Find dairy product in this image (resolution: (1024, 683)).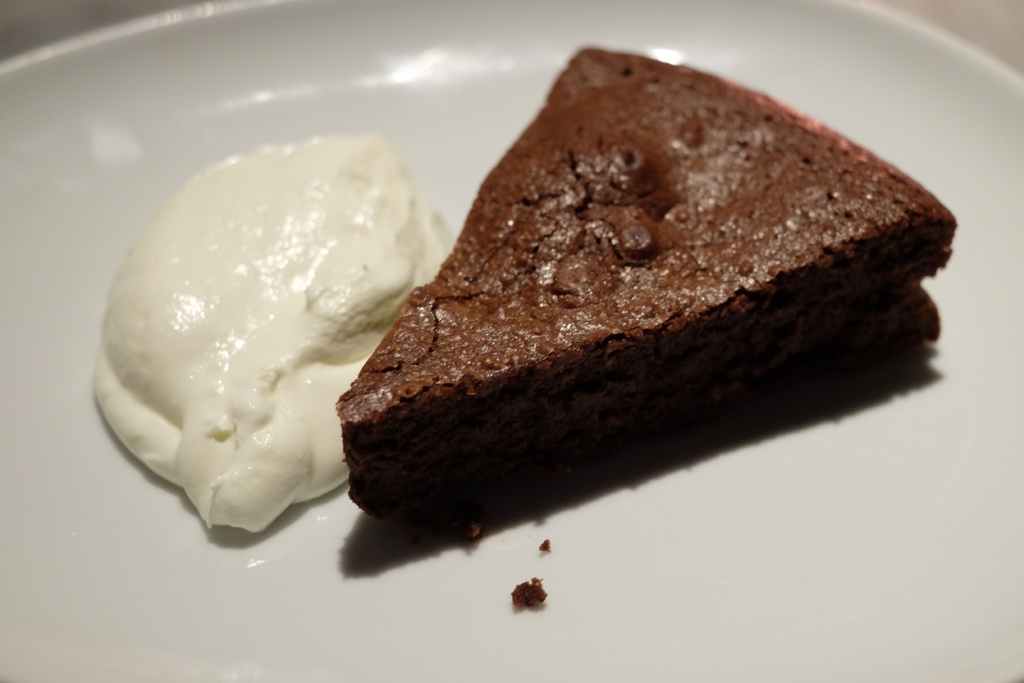
124,147,437,525.
